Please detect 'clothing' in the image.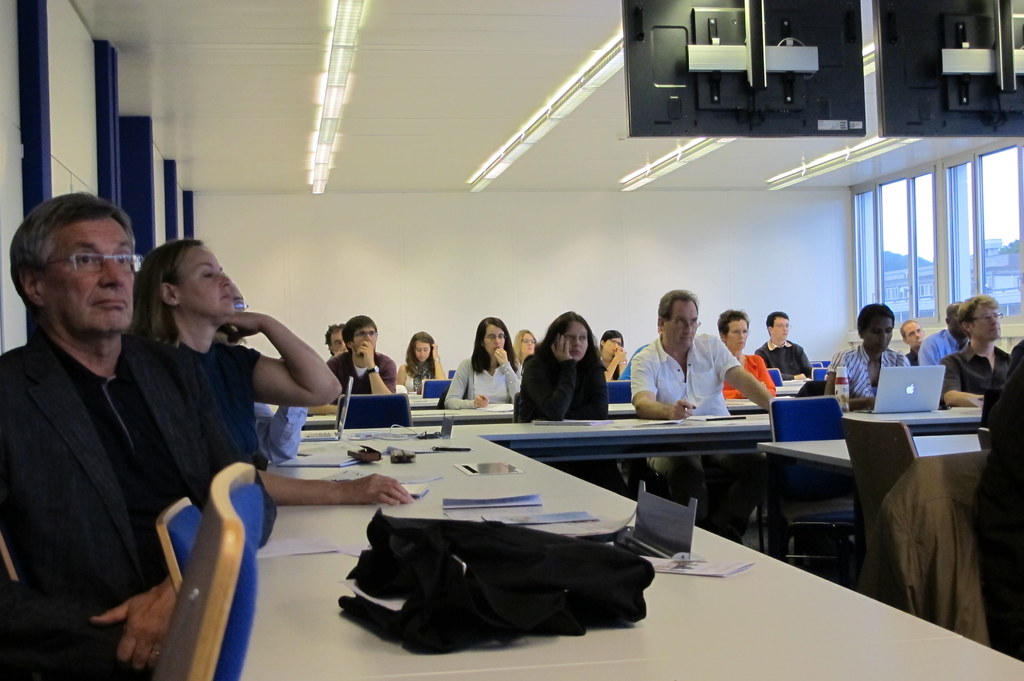
bbox(724, 353, 780, 403).
